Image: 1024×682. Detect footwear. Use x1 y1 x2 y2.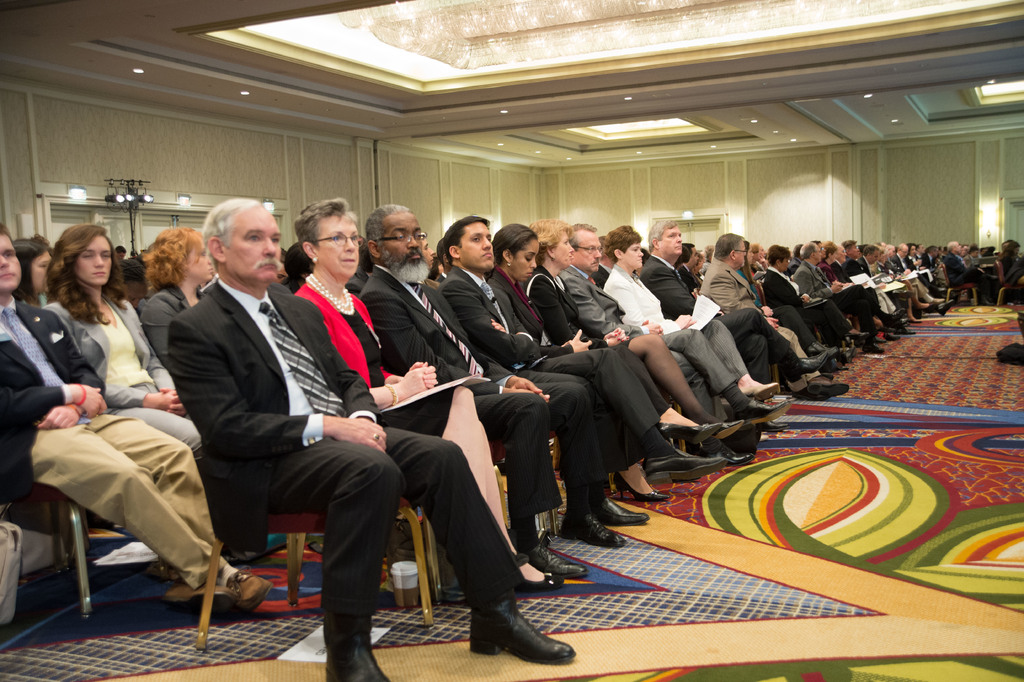
225 572 273 615.
